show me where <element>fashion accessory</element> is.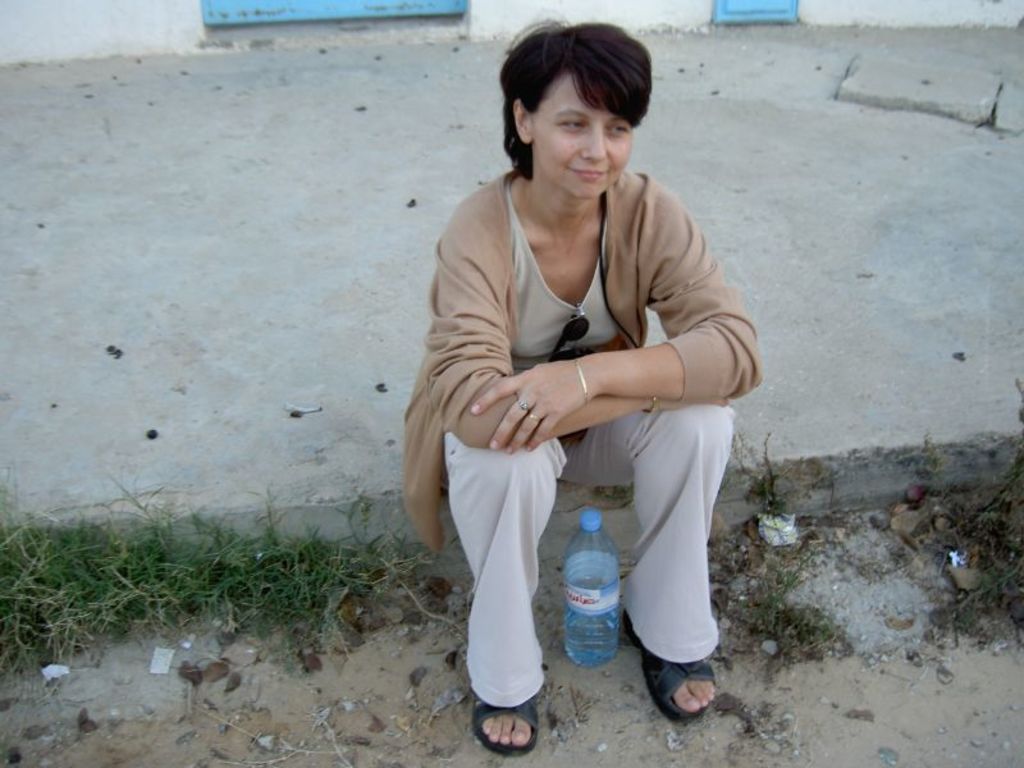
<element>fashion accessory</element> is at locate(467, 692, 540, 754).
